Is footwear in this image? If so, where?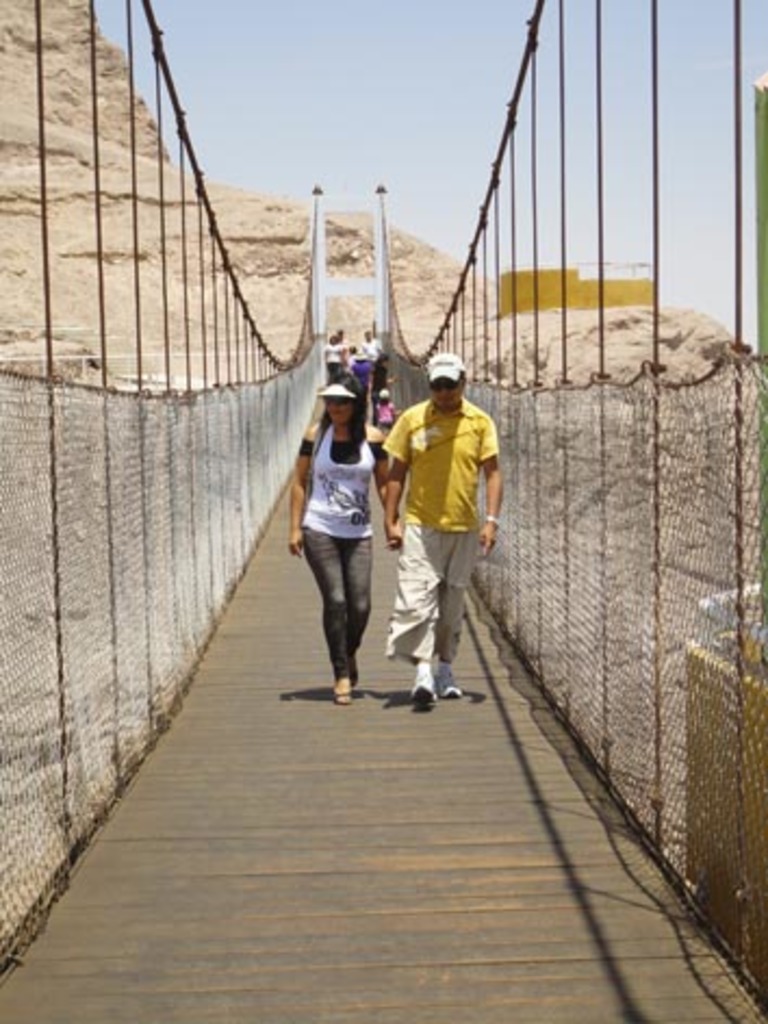
Yes, at 328, 677, 354, 707.
